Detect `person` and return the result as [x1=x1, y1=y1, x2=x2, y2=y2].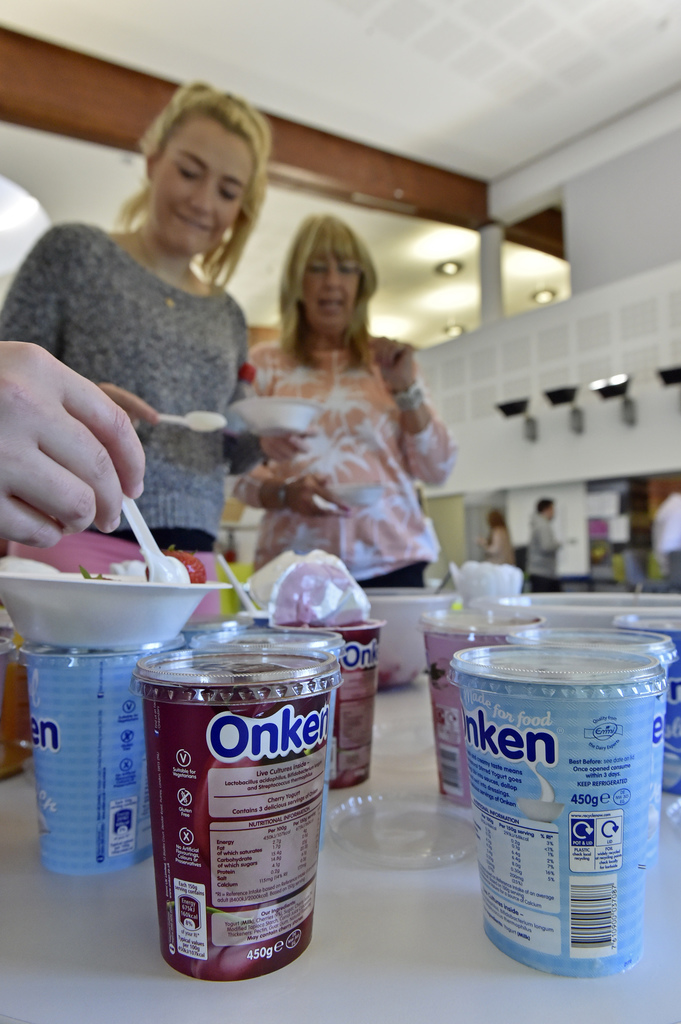
[x1=17, y1=94, x2=287, y2=547].
